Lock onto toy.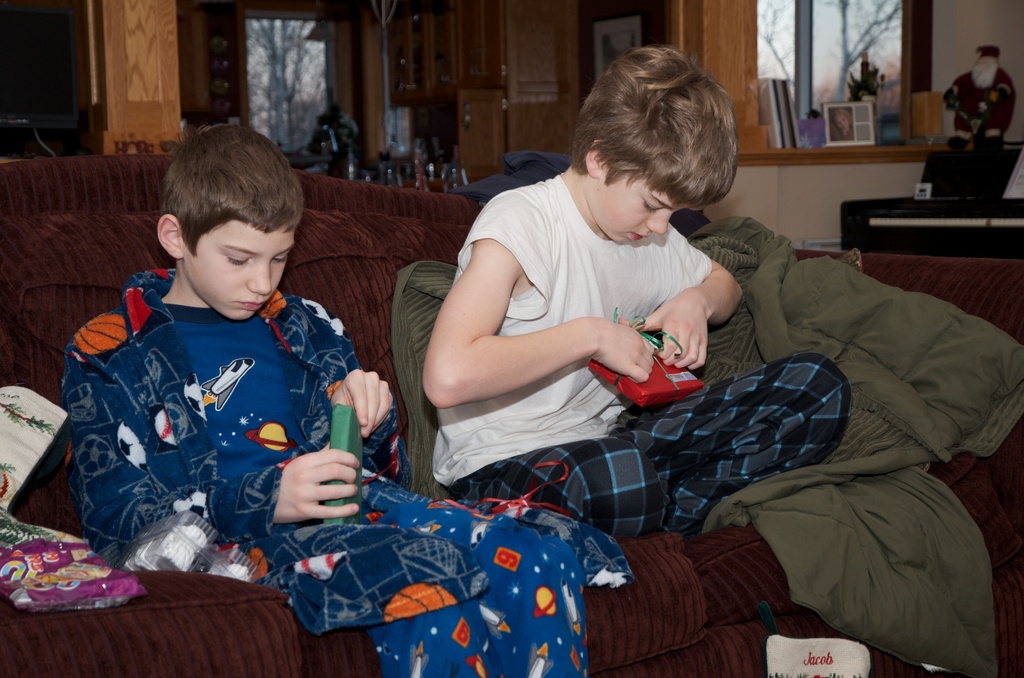
Locked: bbox(945, 42, 1017, 147).
